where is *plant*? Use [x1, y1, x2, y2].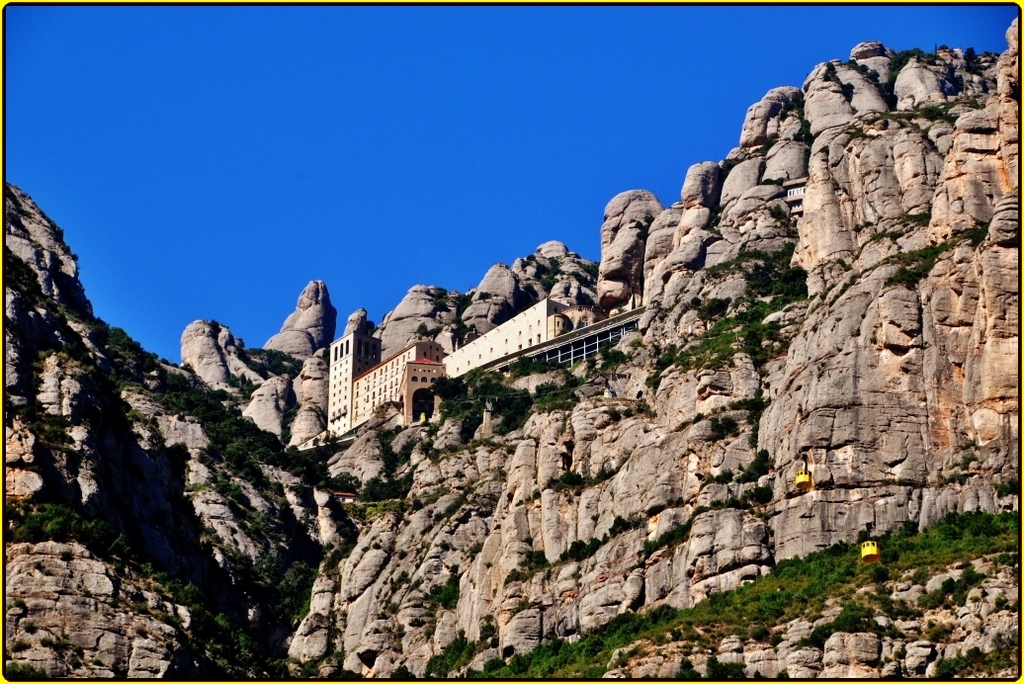
[650, 339, 671, 373].
